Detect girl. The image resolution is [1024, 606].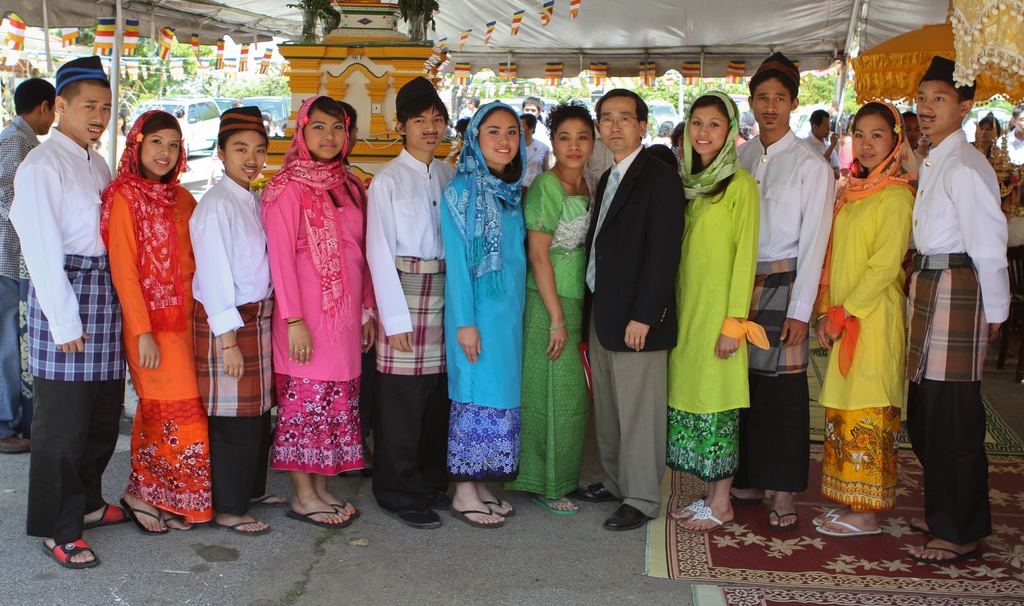
98/109/214/535.
